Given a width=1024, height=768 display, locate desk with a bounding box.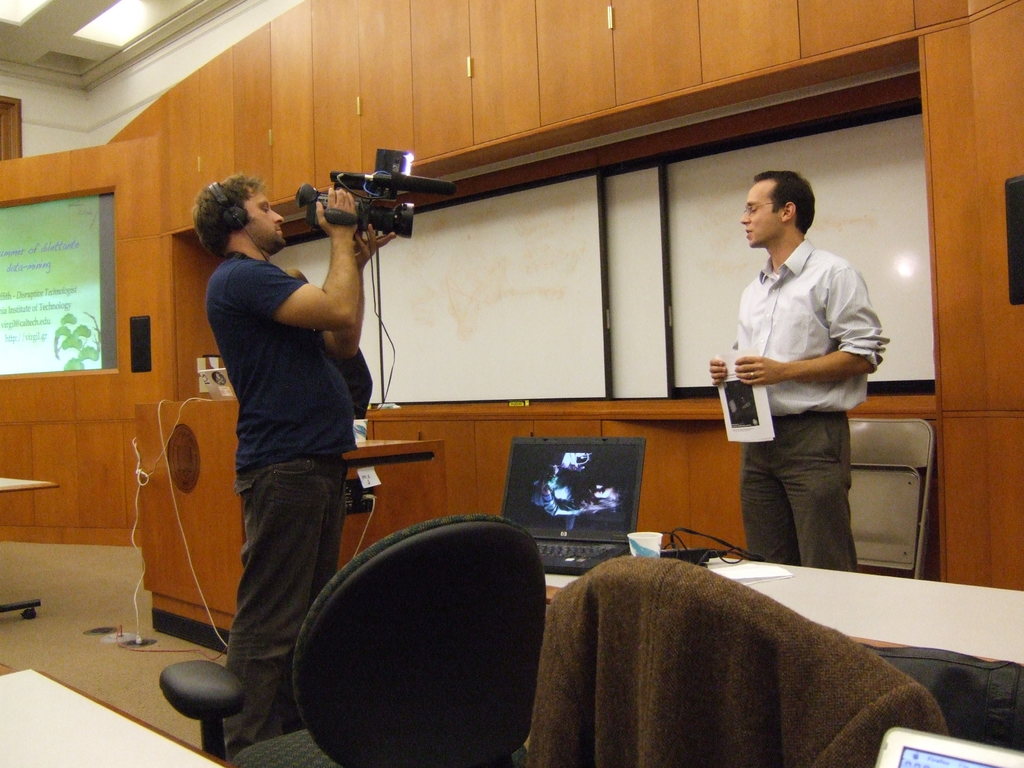
Located: [x1=547, y1=541, x2=1023, y2=679].
